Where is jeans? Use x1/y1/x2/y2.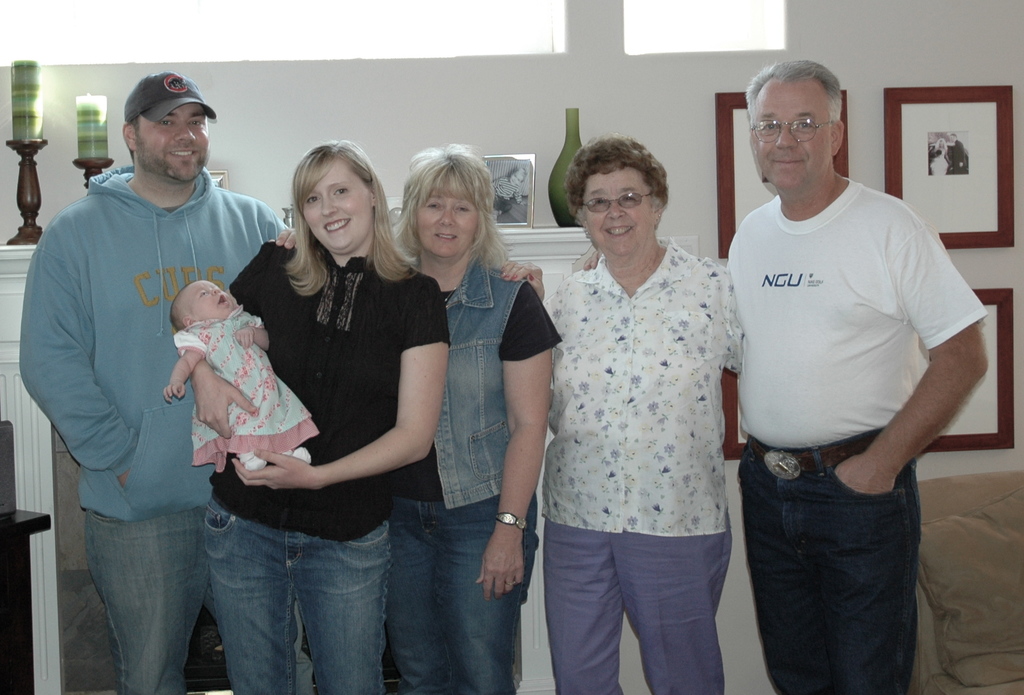
204/495/385/694.
